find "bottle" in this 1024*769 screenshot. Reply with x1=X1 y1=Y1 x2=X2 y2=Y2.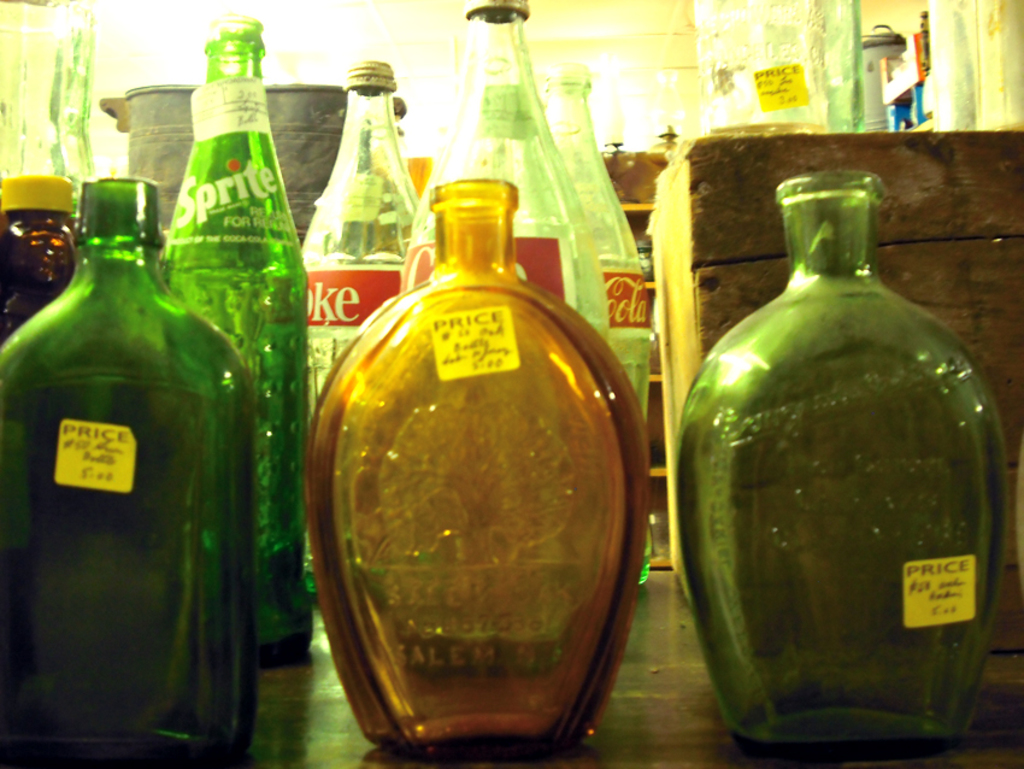
x1=398 y1=0 x2=611 y2=677.
